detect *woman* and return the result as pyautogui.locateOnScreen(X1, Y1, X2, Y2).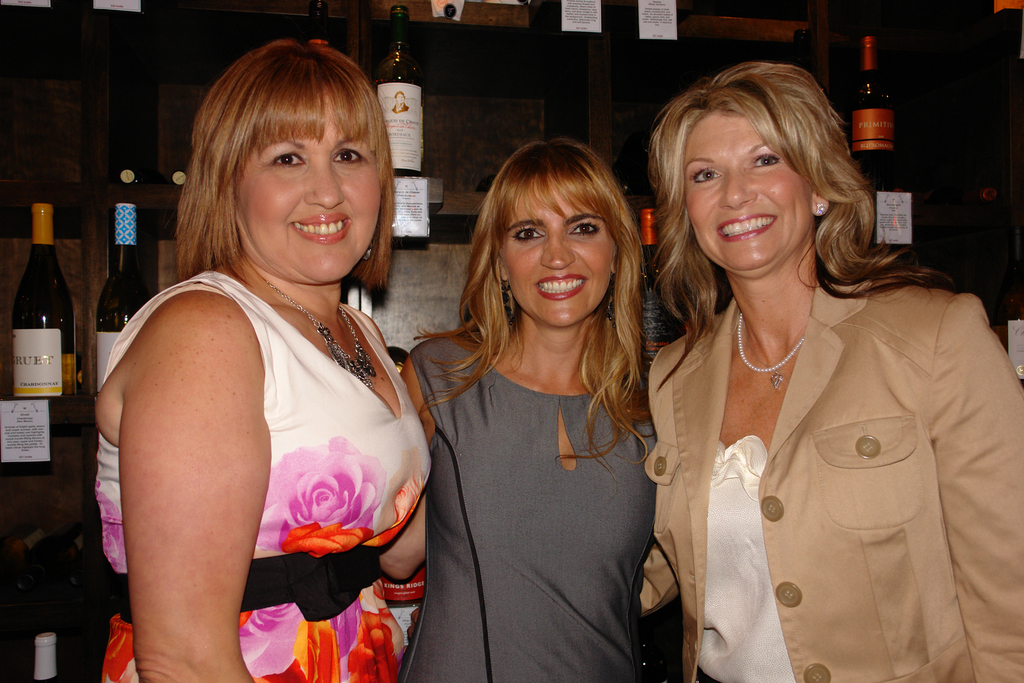
pyautogui.locateOnScreen(640, 56, 1023, 682).
